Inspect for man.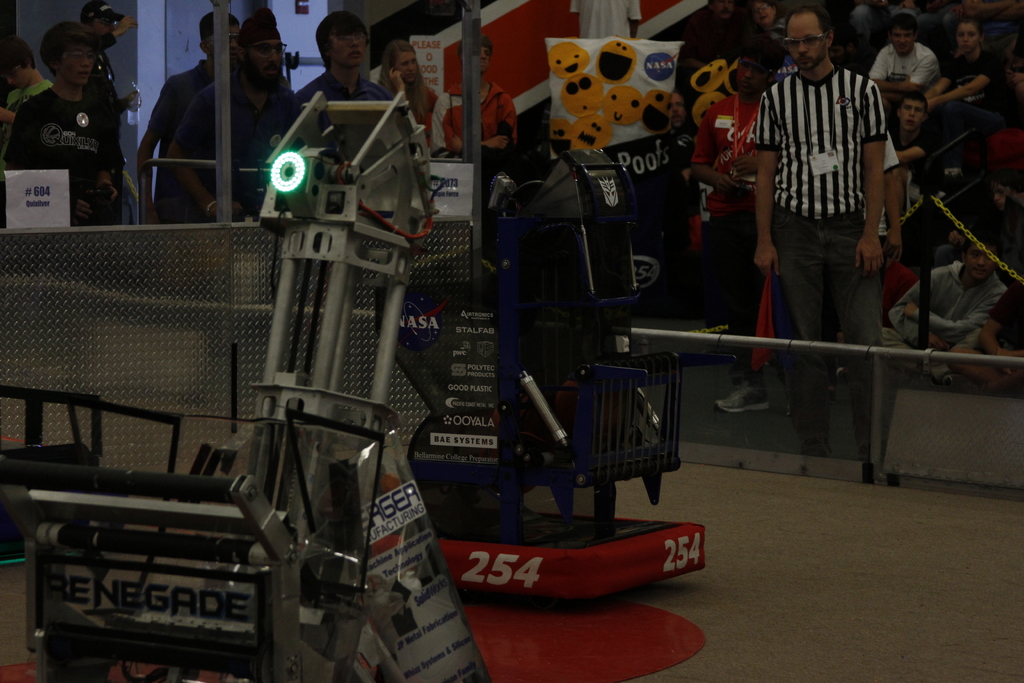
Inspection: pyautogui.locateOnScreen(880, 89, 935, 263).
